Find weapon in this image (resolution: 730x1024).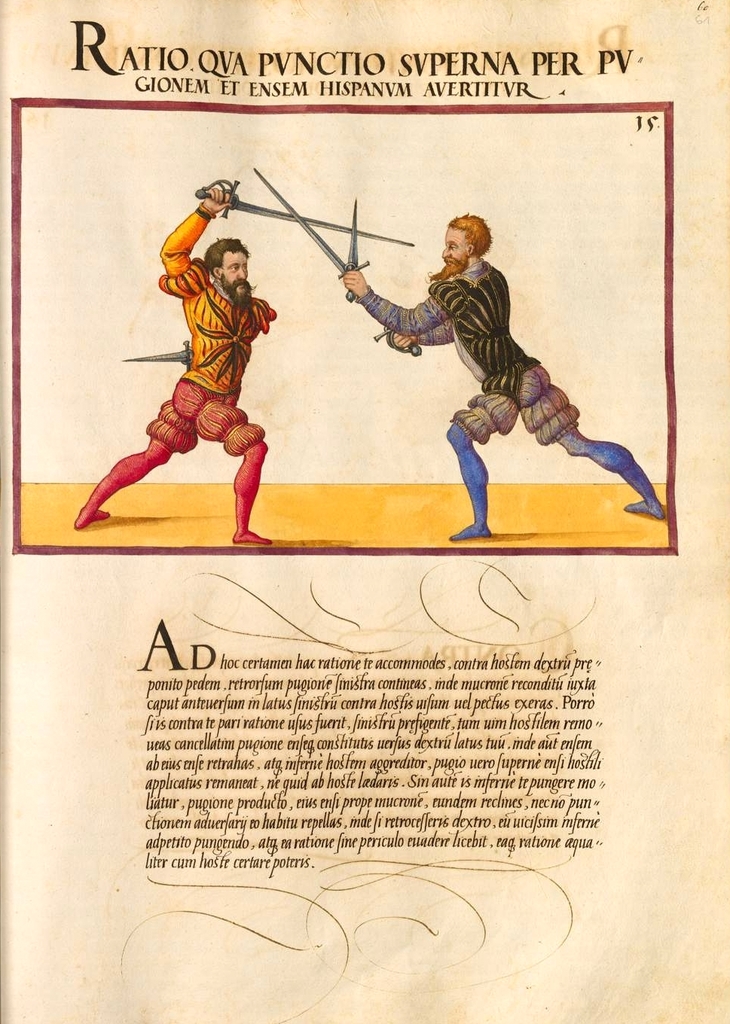
193:180:413:245.
